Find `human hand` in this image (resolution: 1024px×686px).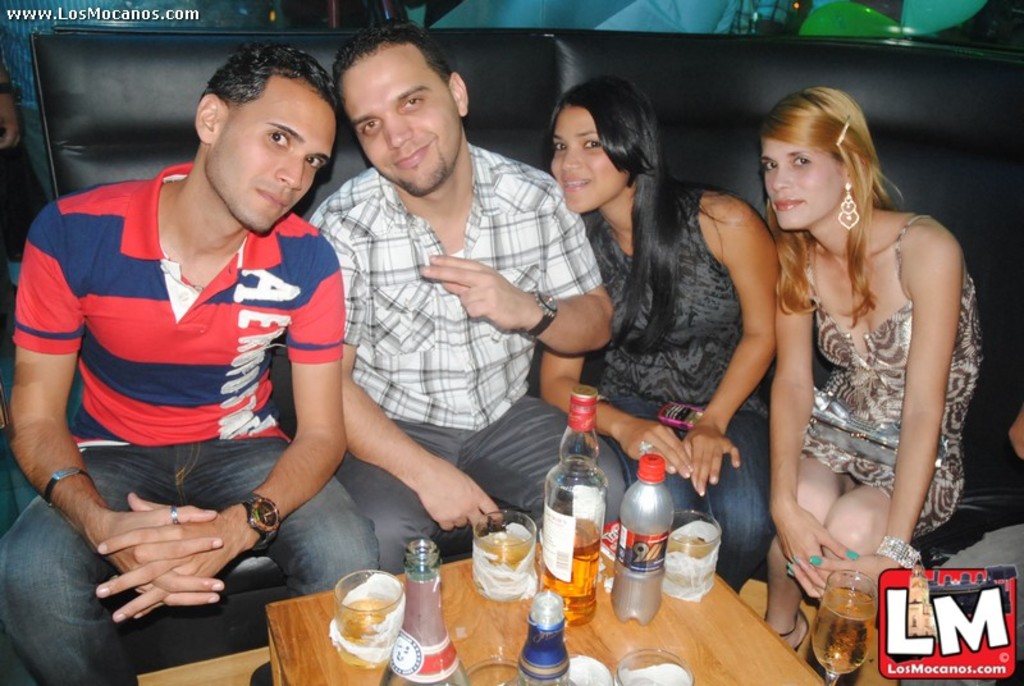
771,502,858,603.
